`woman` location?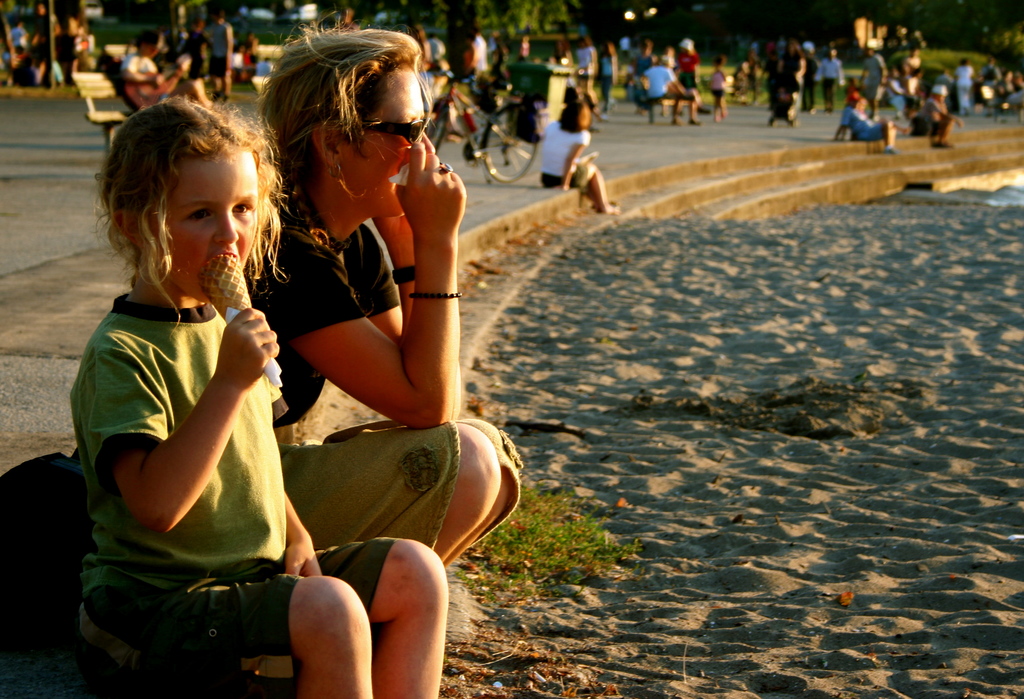
box(598, 42, 618, 115)
